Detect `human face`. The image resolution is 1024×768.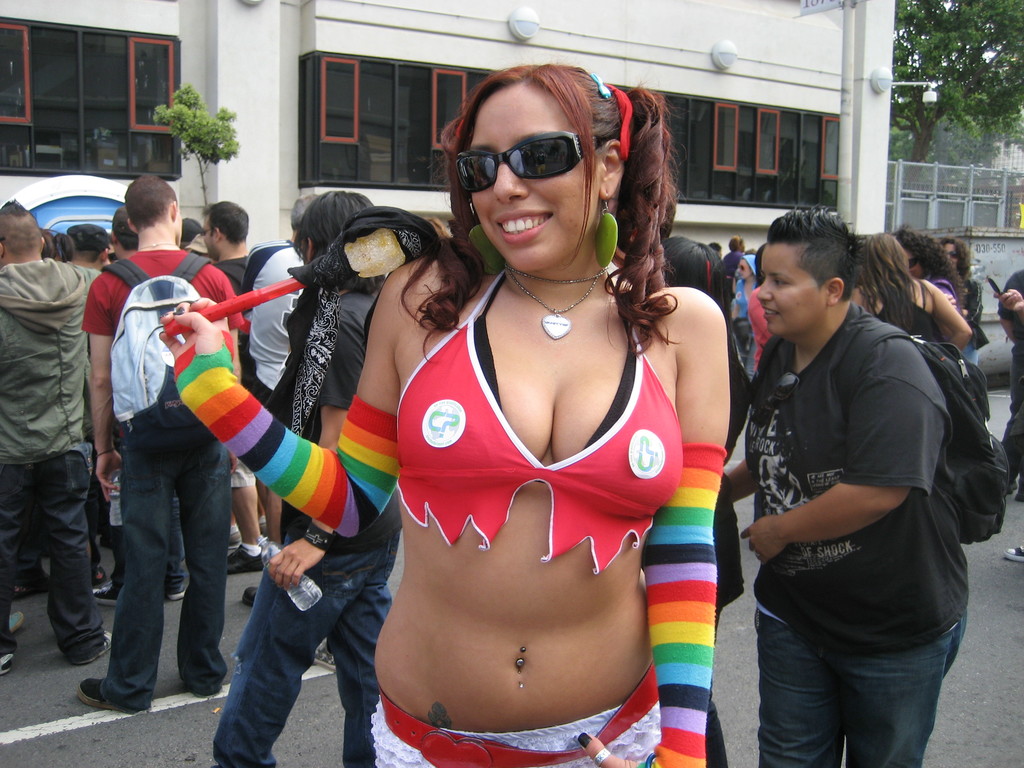
{"left": 908, "top": 249, "right": 927, "bottom": 280}.
